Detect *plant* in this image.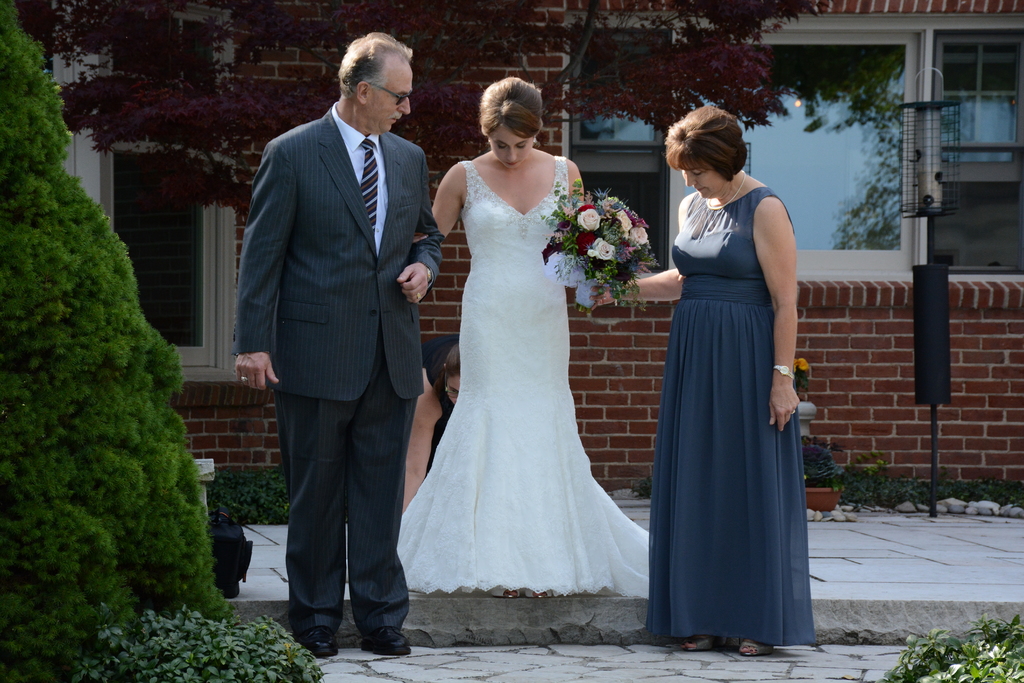
Detection: [x1=877, y1=609, x2=1023, y2=682].
